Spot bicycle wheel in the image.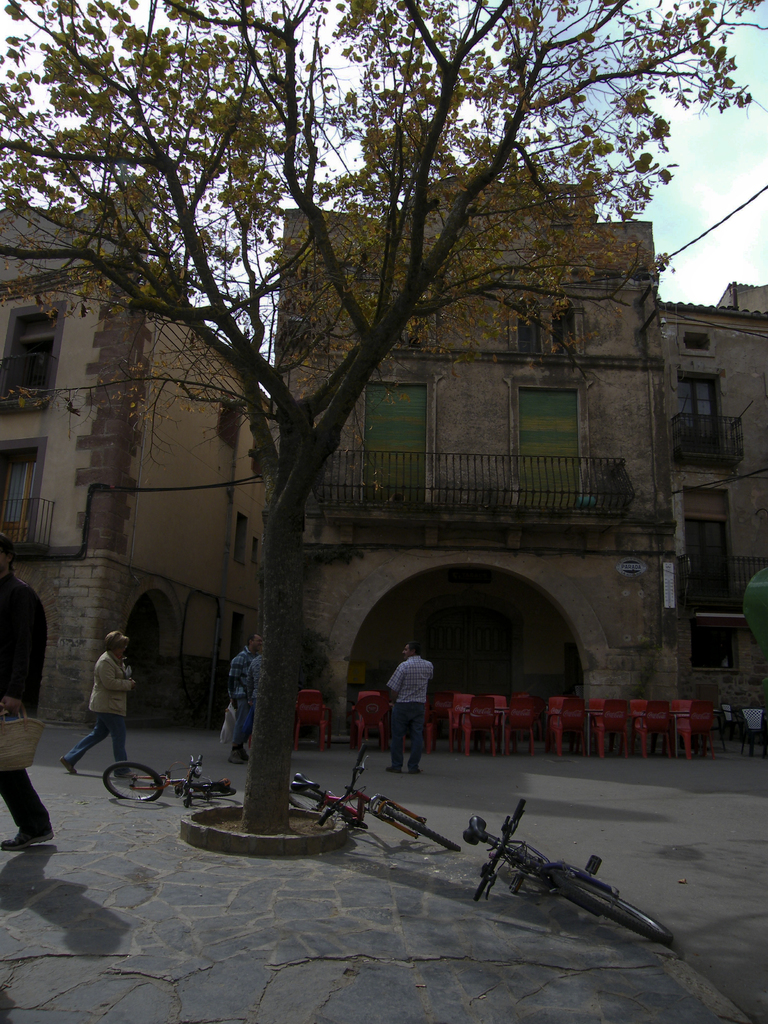
bicycle wheel found at crop(190, 781, 237, 797).
